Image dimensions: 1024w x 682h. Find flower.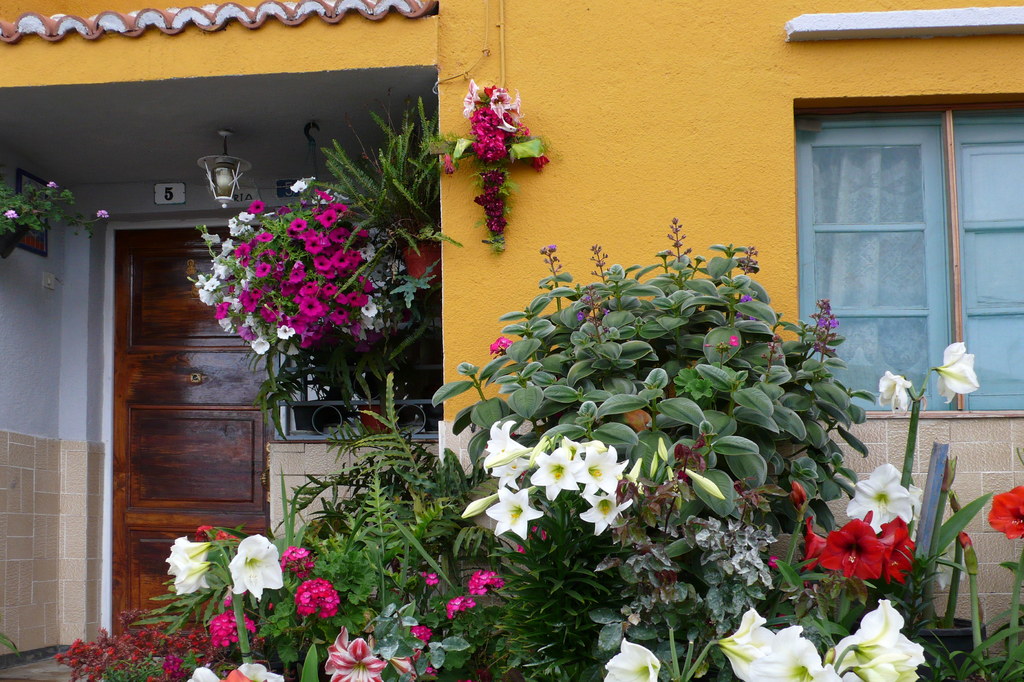
[857, 645, 912, 681].
